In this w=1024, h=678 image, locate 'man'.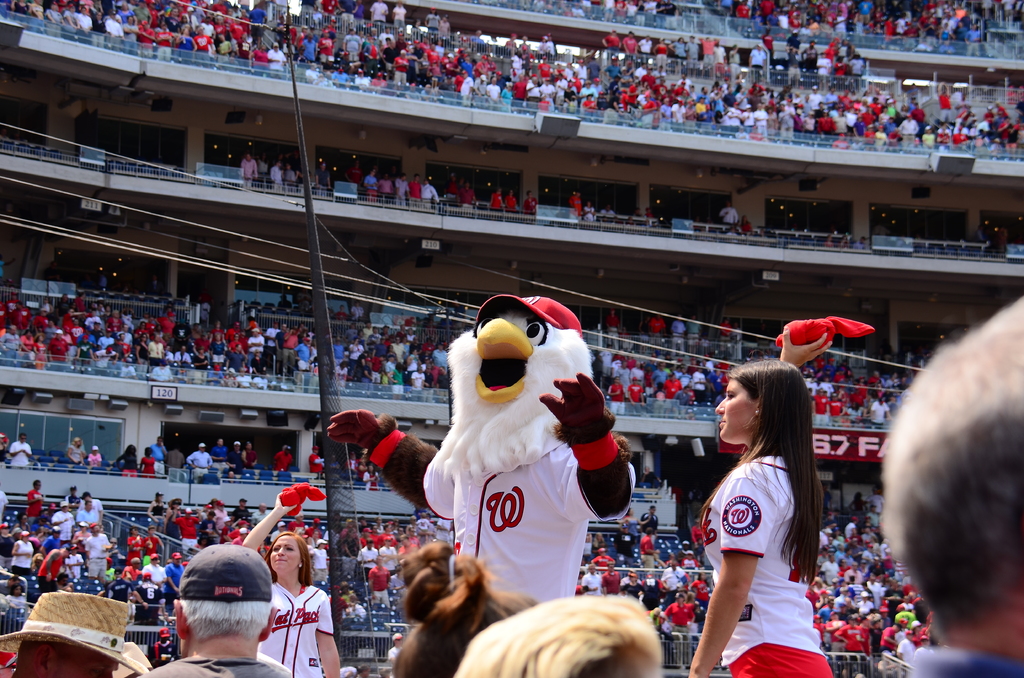
Bounding box: rect(250, 325, 269, 361).
